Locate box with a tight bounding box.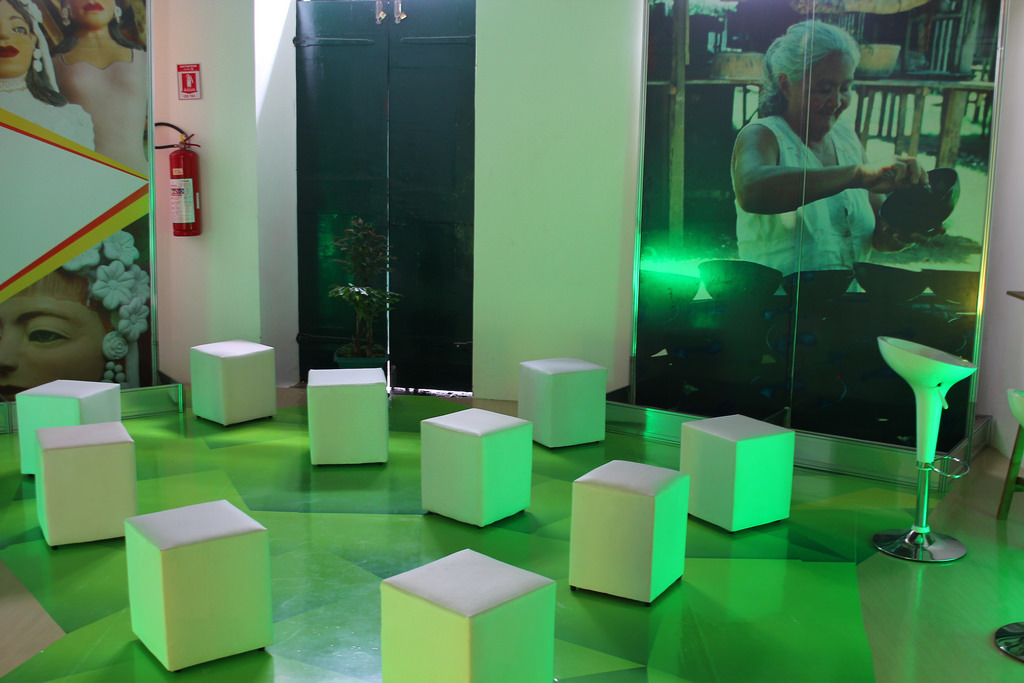
l=514, t=344, r=605, b=447.
